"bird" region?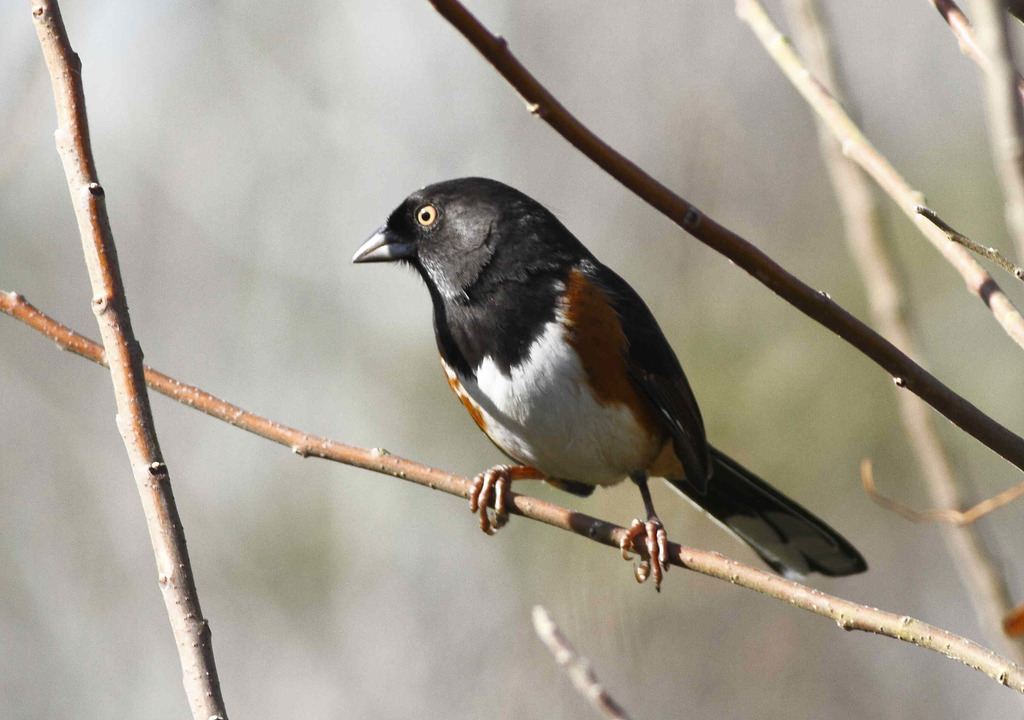
BBox(362, 180, 868, 594)
